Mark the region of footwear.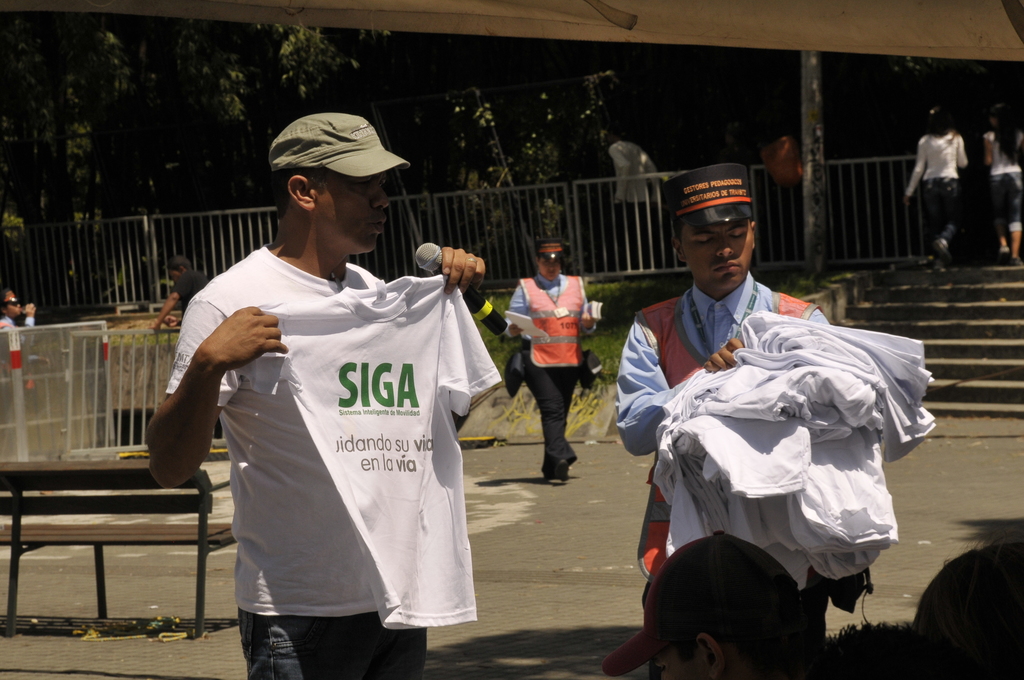
Region: region(1009, 254, 1021, 264).
